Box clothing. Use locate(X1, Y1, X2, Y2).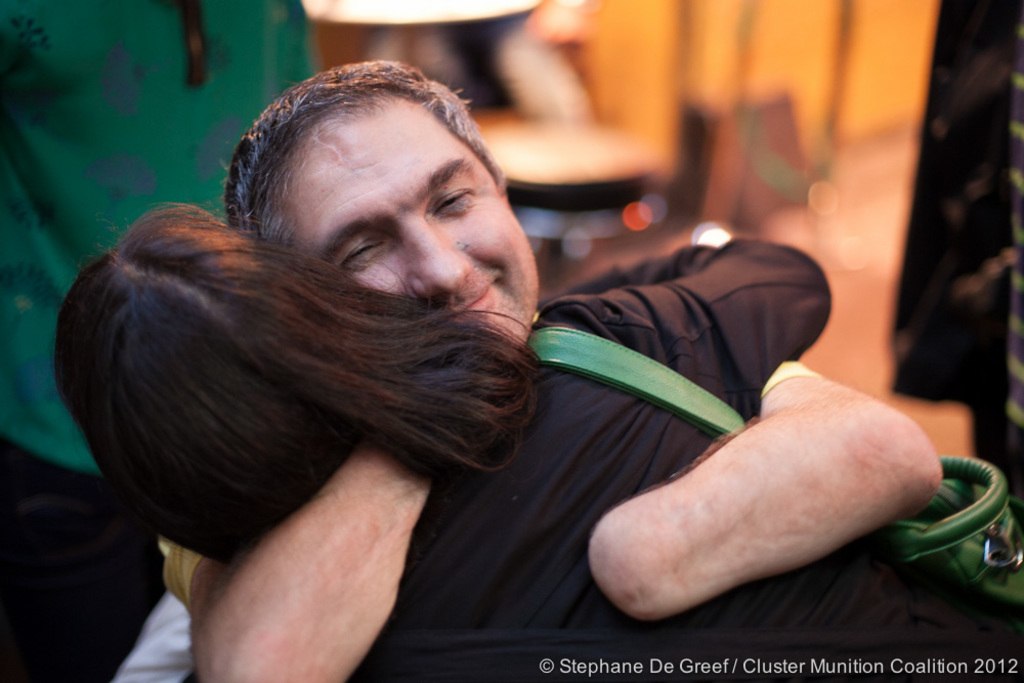
locate(115, 357, 823, 682).
